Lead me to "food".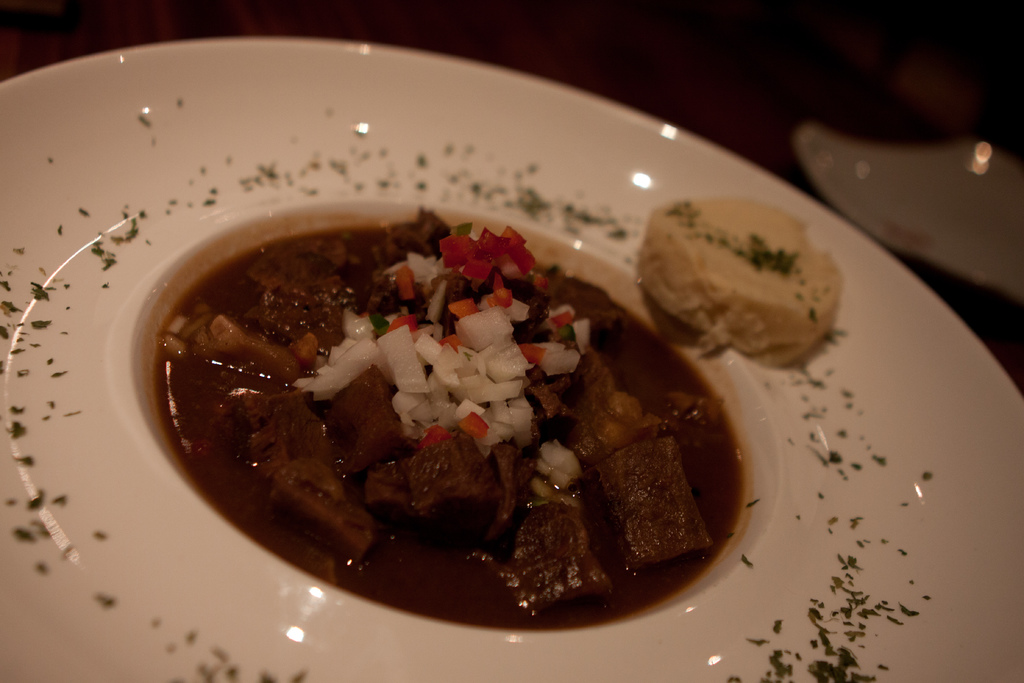
Lead to (left=117, top=142, right=753, bottom=609).
